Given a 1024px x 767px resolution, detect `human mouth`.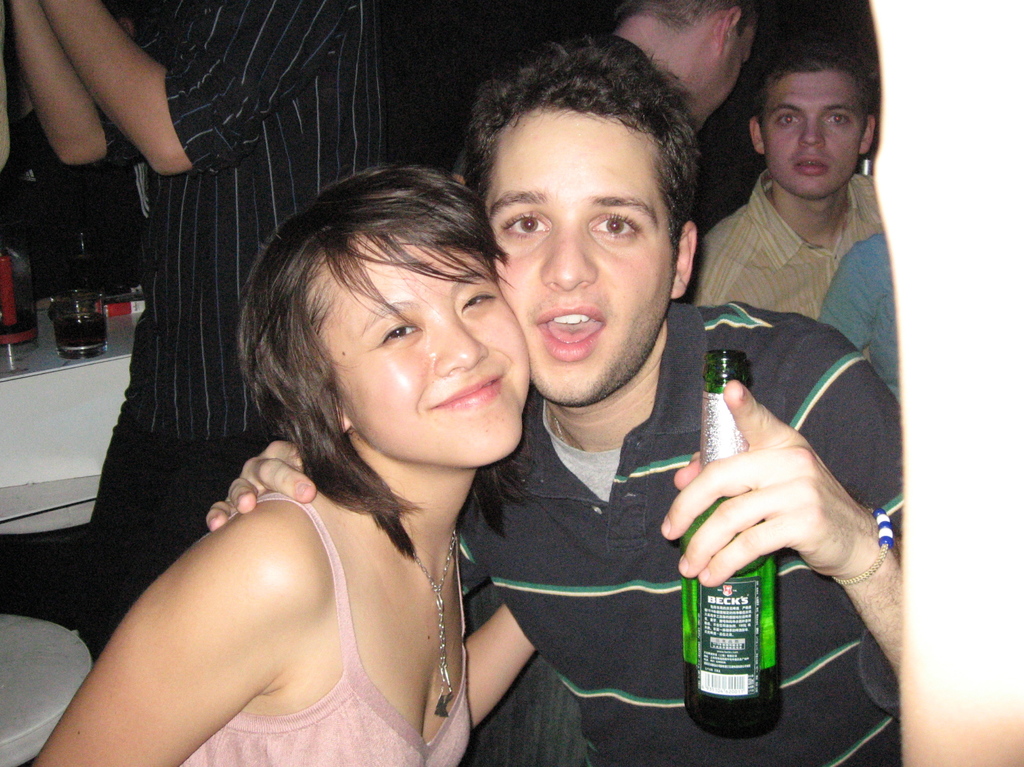
x1=528, y1=293, x2=611, y2=376.
